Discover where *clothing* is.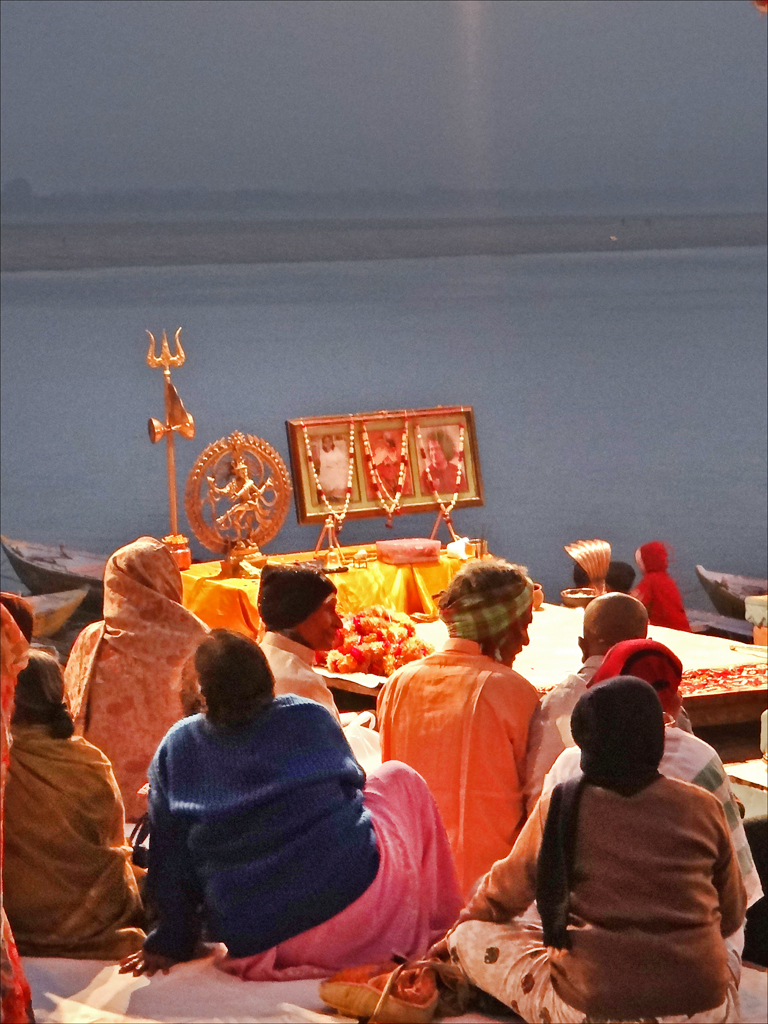
Discovered at [left=544, top=719, right=765, bottom=955].
